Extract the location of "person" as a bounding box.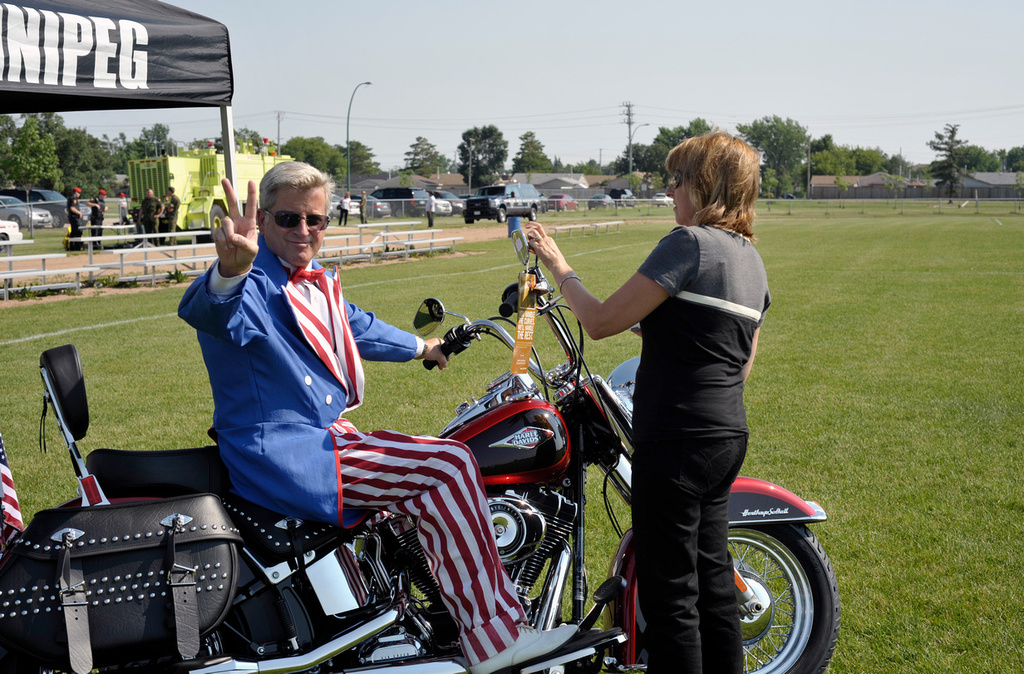
[517, 128, 775, 673].
